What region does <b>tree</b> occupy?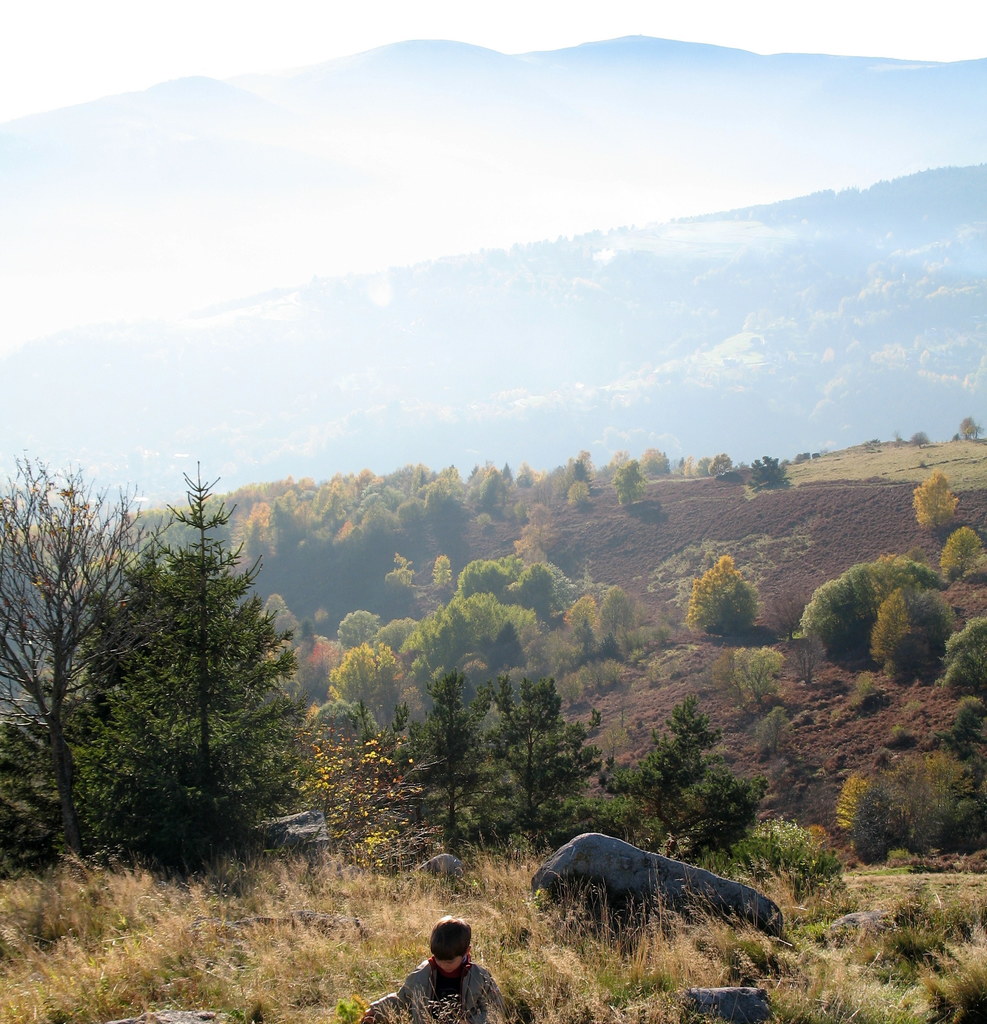
[0,451,175,862].
